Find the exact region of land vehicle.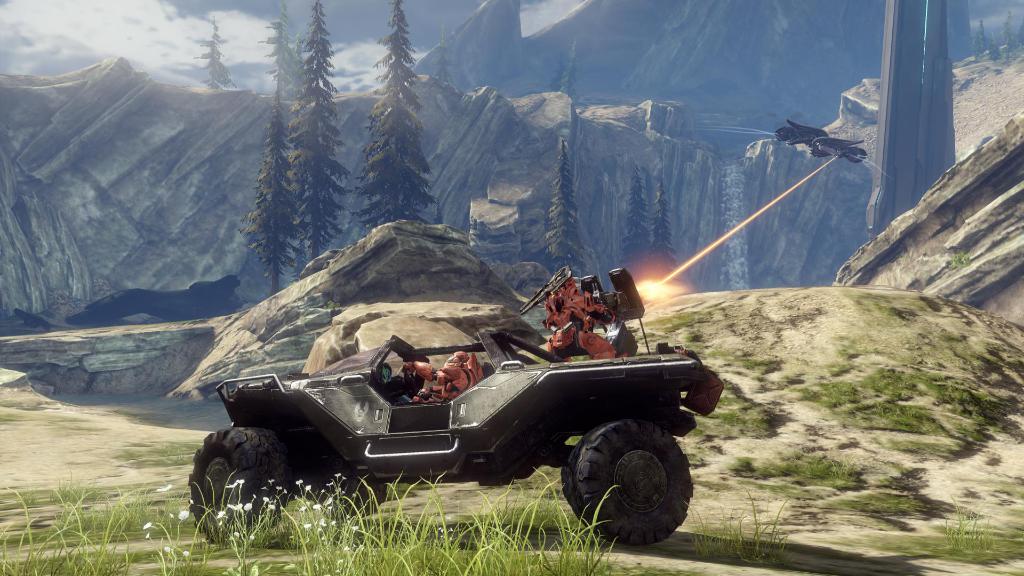
Exact region: 198, 284, 728, 541.
